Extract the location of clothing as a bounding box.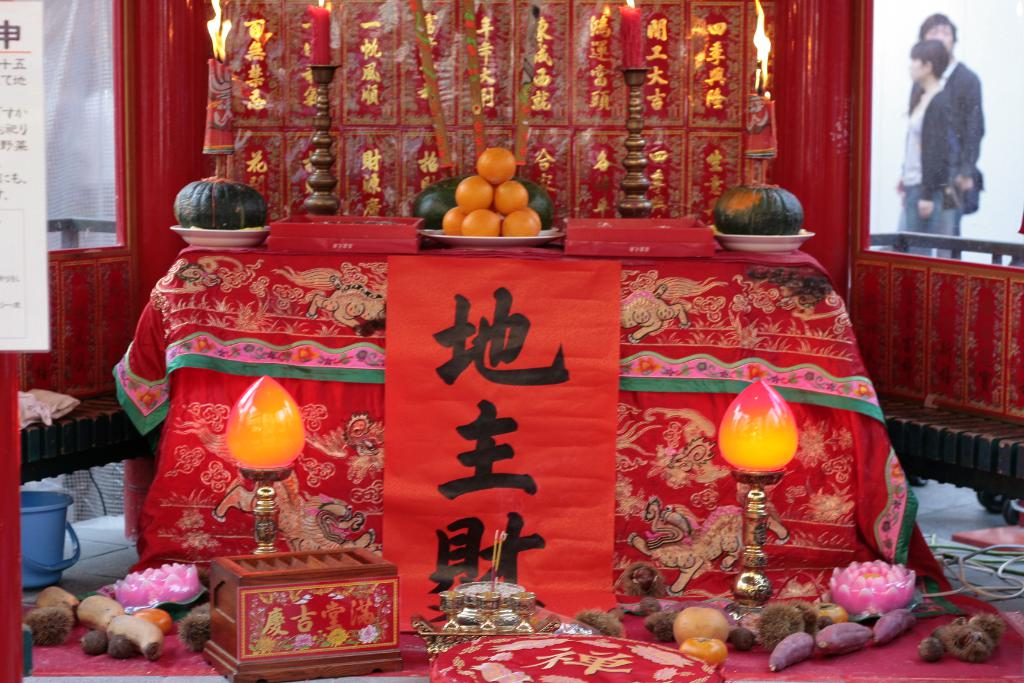
bbox=(922, 81, 965, 199).
